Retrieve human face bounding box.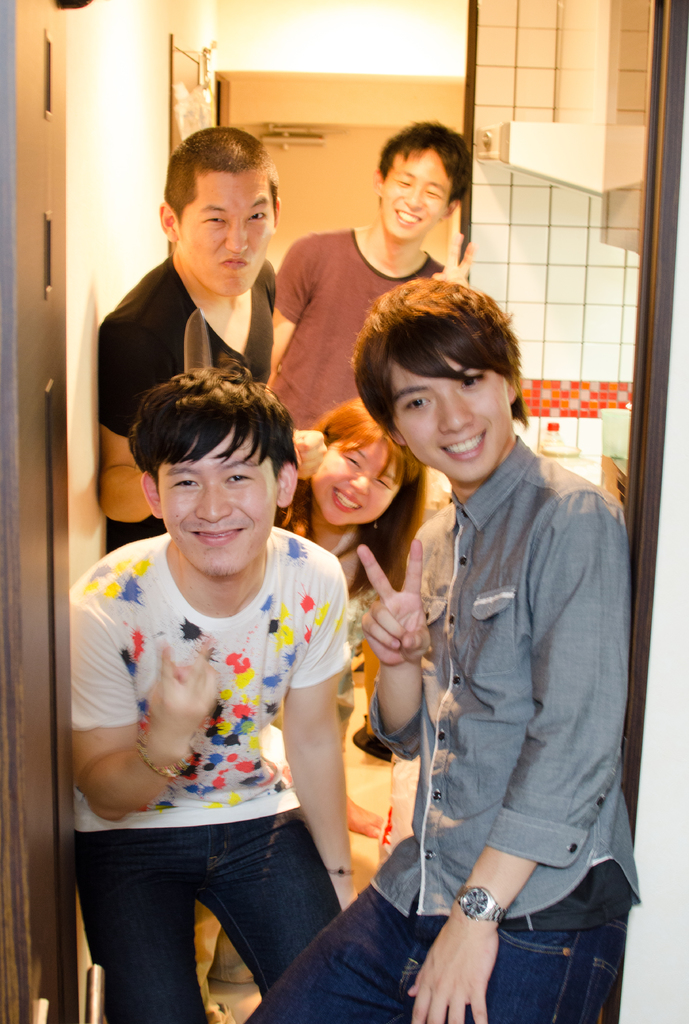
Bounding box: [312,429,405,526].
